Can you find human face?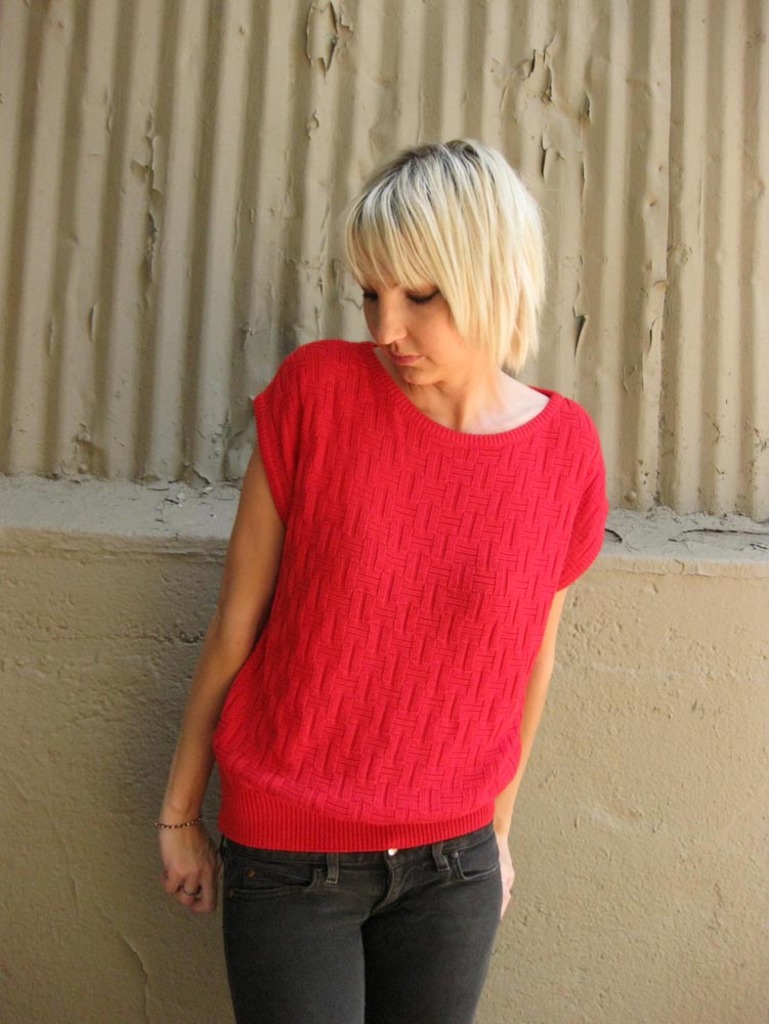
Yes, bounding box: left=351, top=271, right=475, bottom=389.
